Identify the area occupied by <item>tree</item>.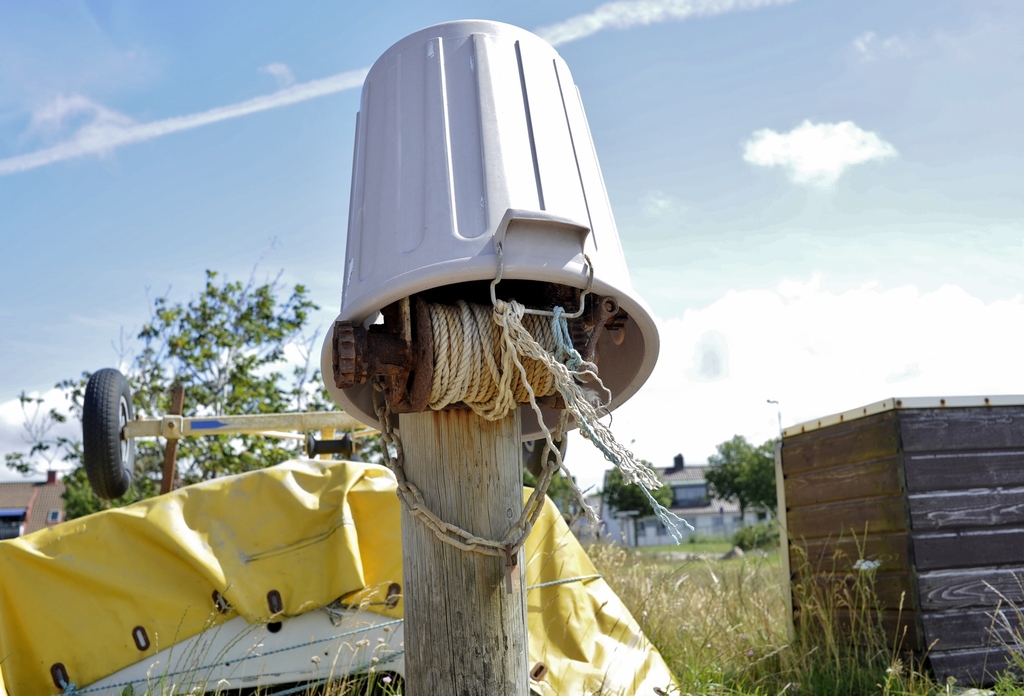
Area: crop(8, 266, 344, 519).
